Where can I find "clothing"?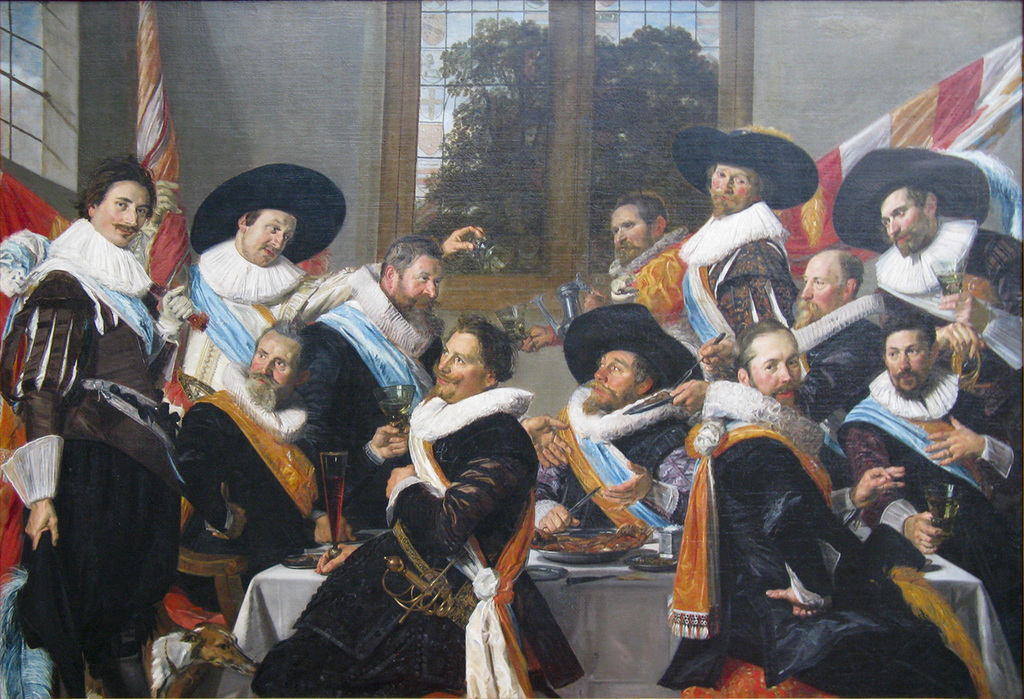
You can find it at <bbox>252, 385, 585, 698</bbox>.
